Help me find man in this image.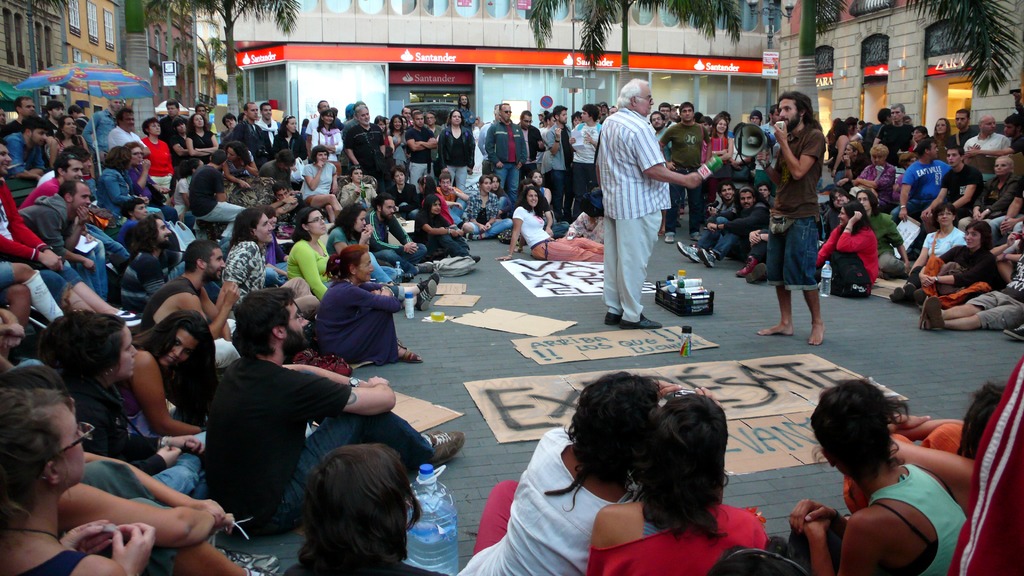
Found it: locate(19, 155, 106, 301).
